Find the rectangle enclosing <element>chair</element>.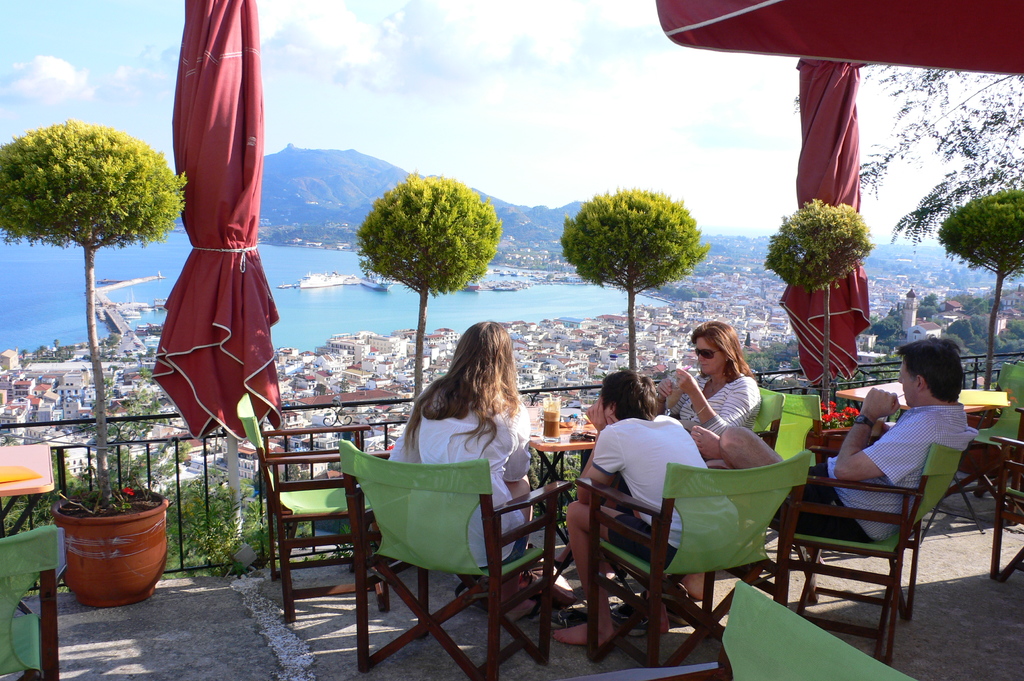
bbox=[652, 582, 895, 680].
